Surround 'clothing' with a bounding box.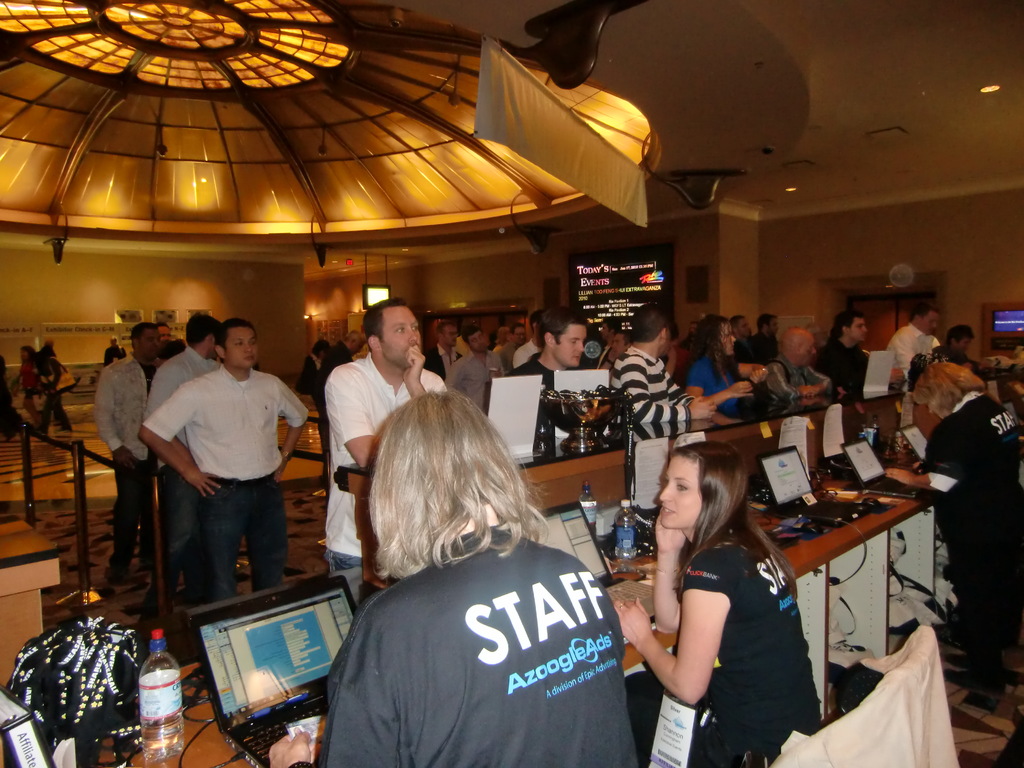
bbox=[20, 361, 35, 398].
